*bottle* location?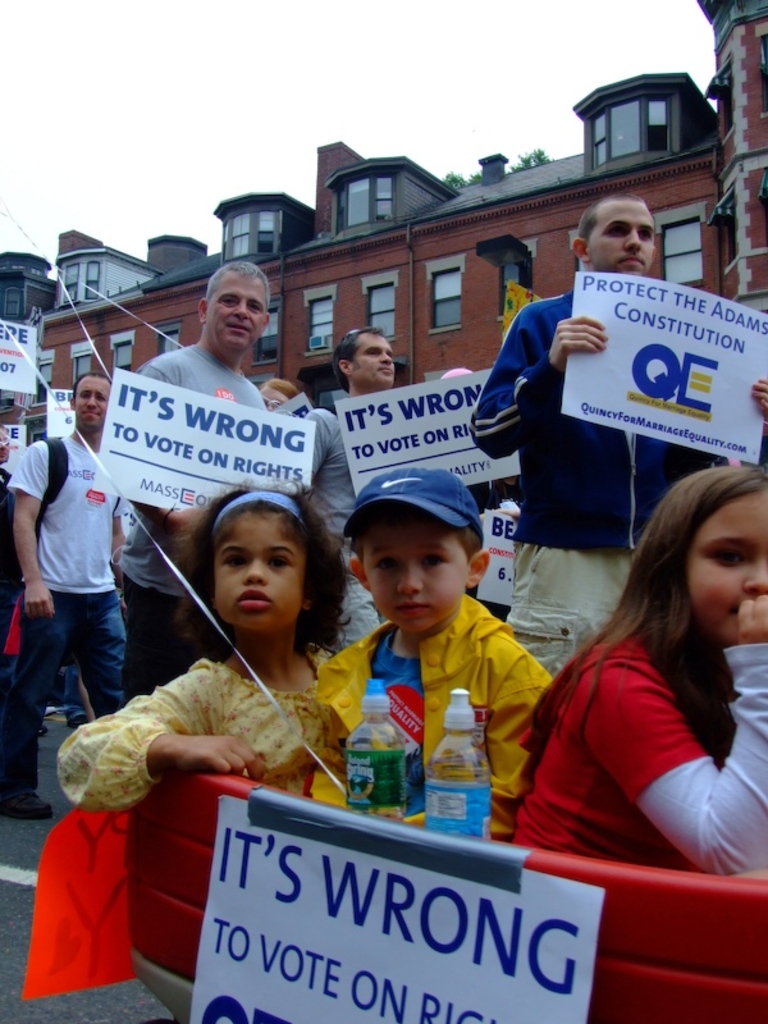
box=[340, 705, 412, 805]
